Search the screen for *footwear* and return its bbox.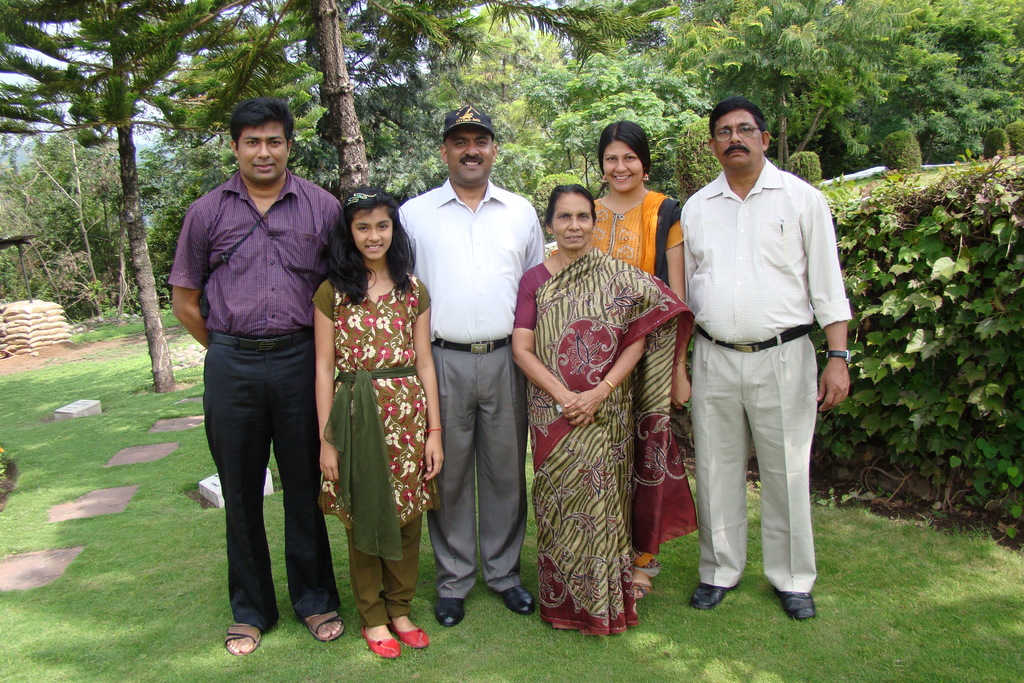
Found: pyautogui.locateOnScreen(685, 584, 732, 610).
